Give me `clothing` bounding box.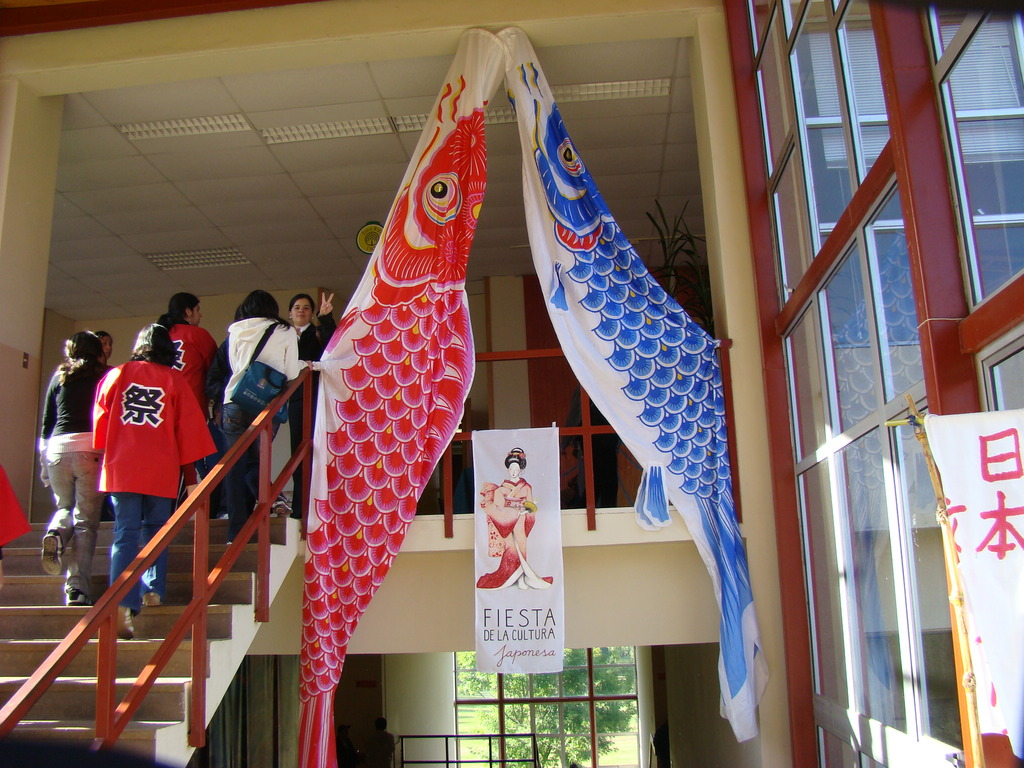
box=[563, 380, 623, 511].
